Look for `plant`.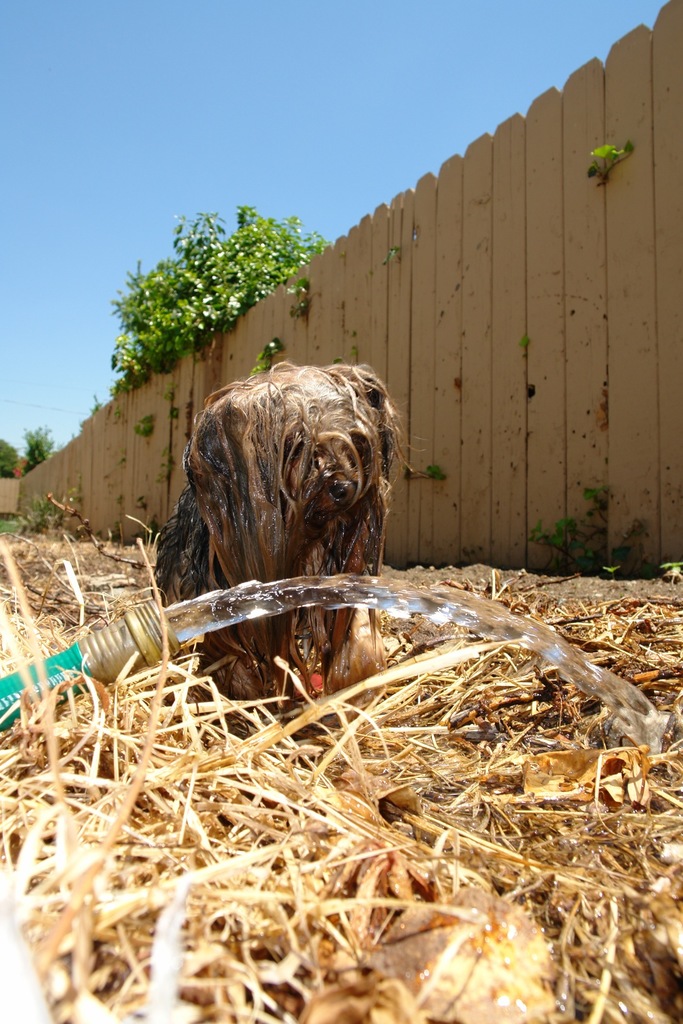
Found: {"x1": 284, "y1": 283, "x2": 331, "y2": 323}.
